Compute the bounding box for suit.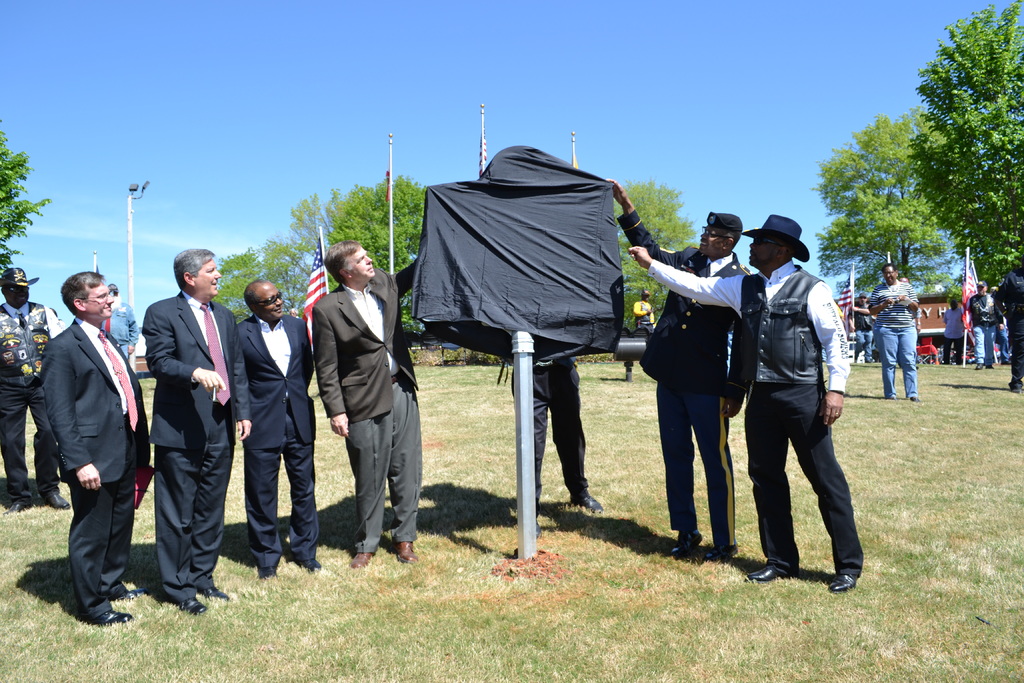
bbox=[310, 265, 422, 555].
